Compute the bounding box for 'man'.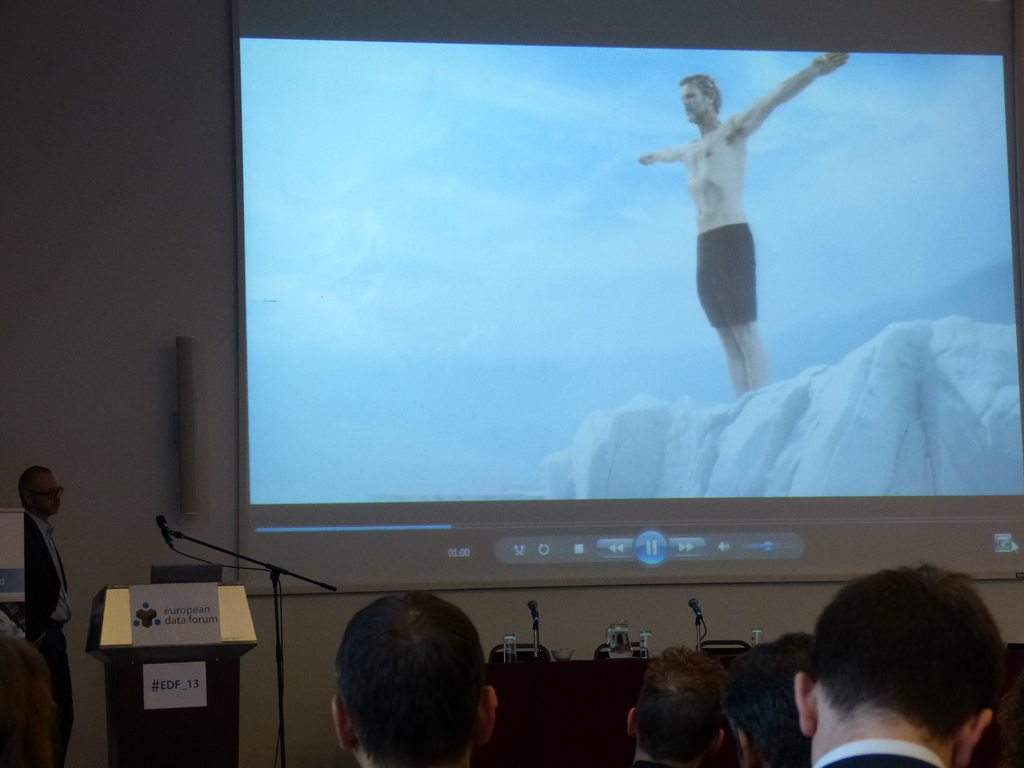
l=9, t=465, r=79, b=767.
